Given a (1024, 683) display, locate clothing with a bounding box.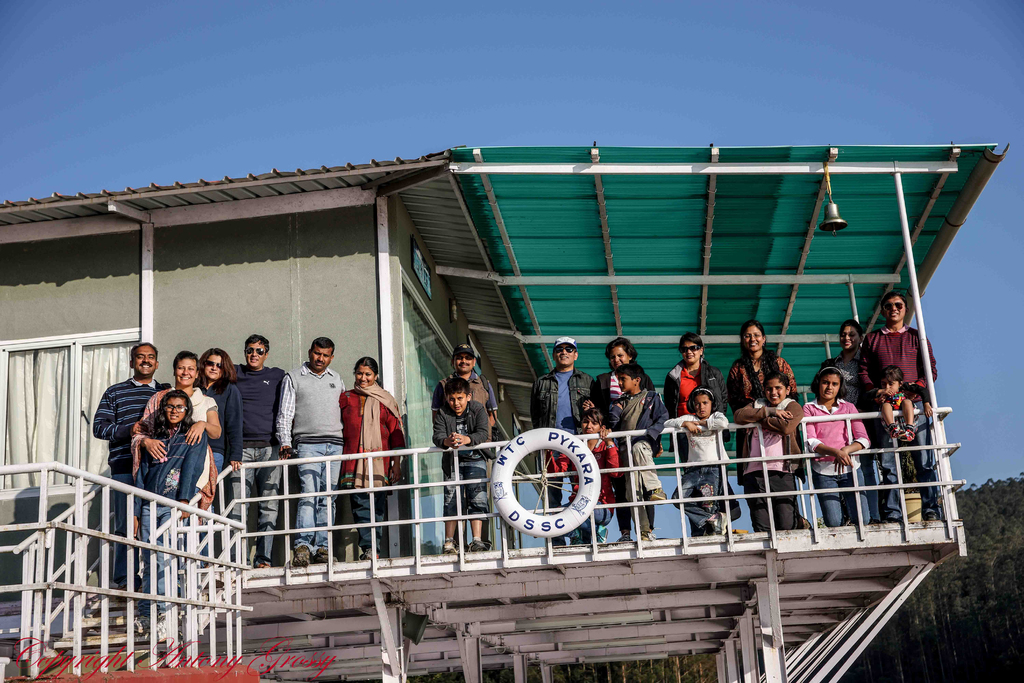
Located: detection(547, 432, 618, 543).
